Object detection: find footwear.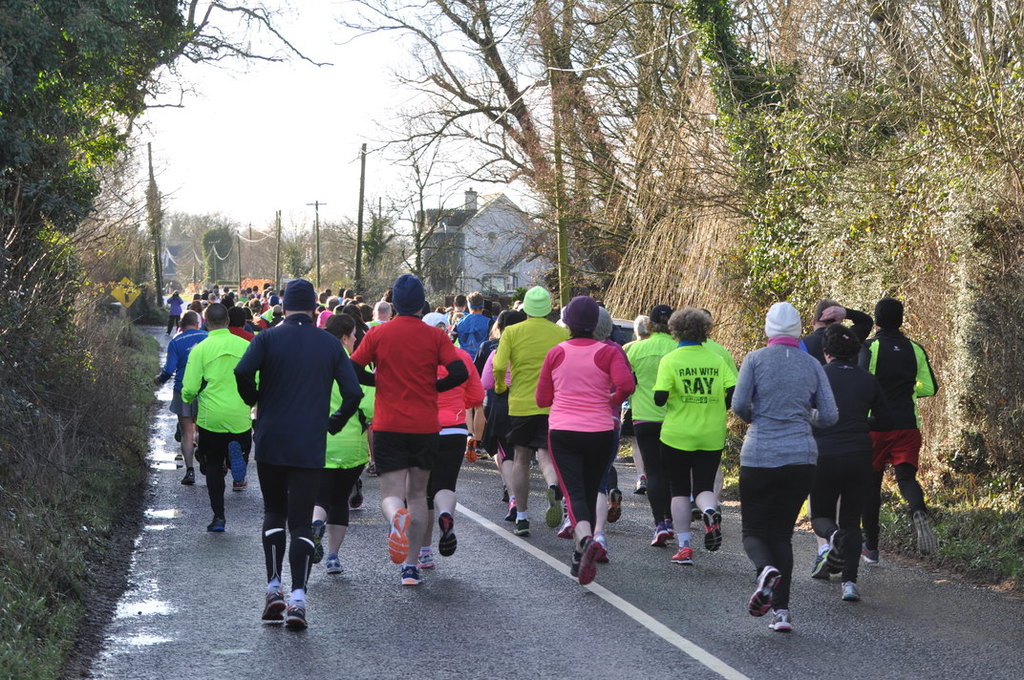
[left=400, top=562, right=430, bottom=584].
